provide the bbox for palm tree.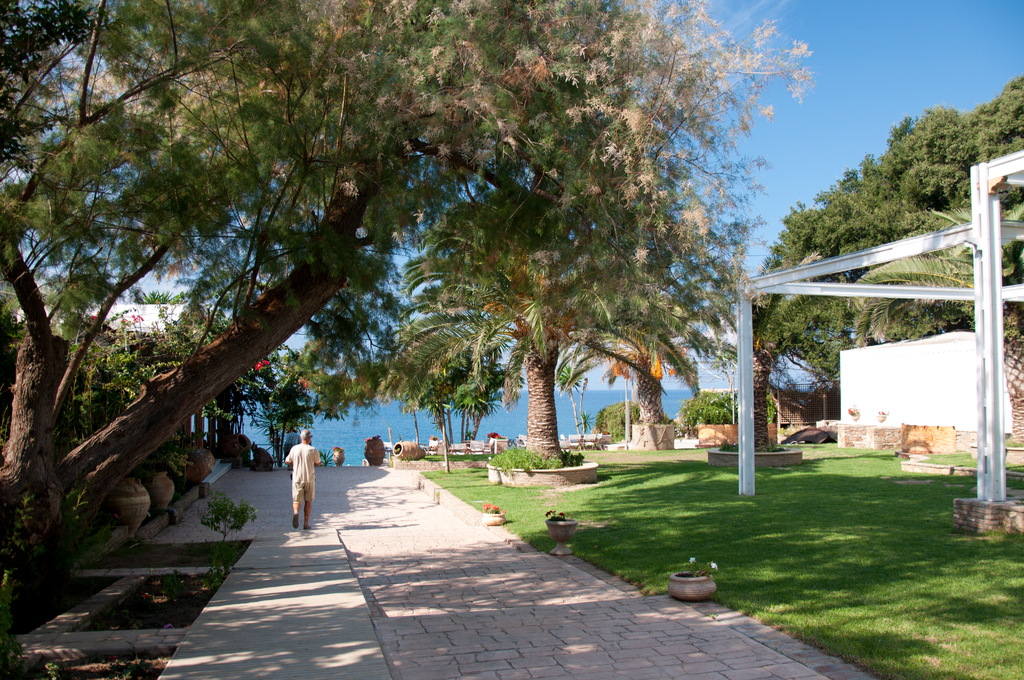
{"x1": 411, "y1": 163, "x2": 678, "y2": 490}.
